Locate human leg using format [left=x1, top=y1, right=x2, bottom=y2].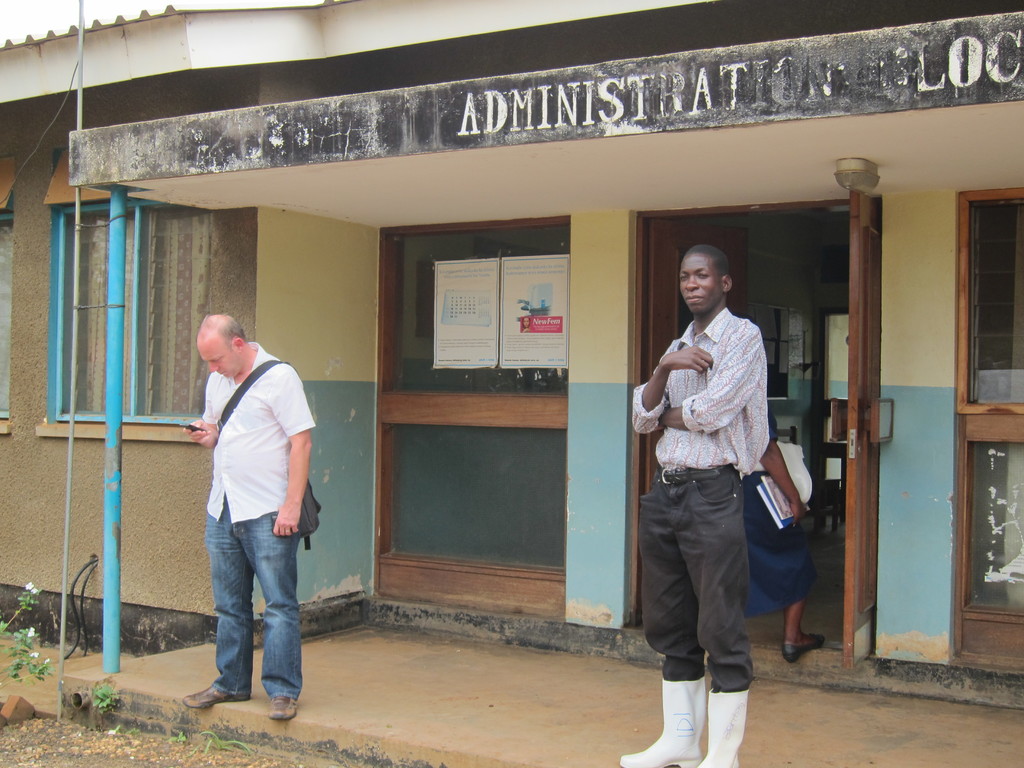
[left=613, top=452, right=710, bottom=767].
